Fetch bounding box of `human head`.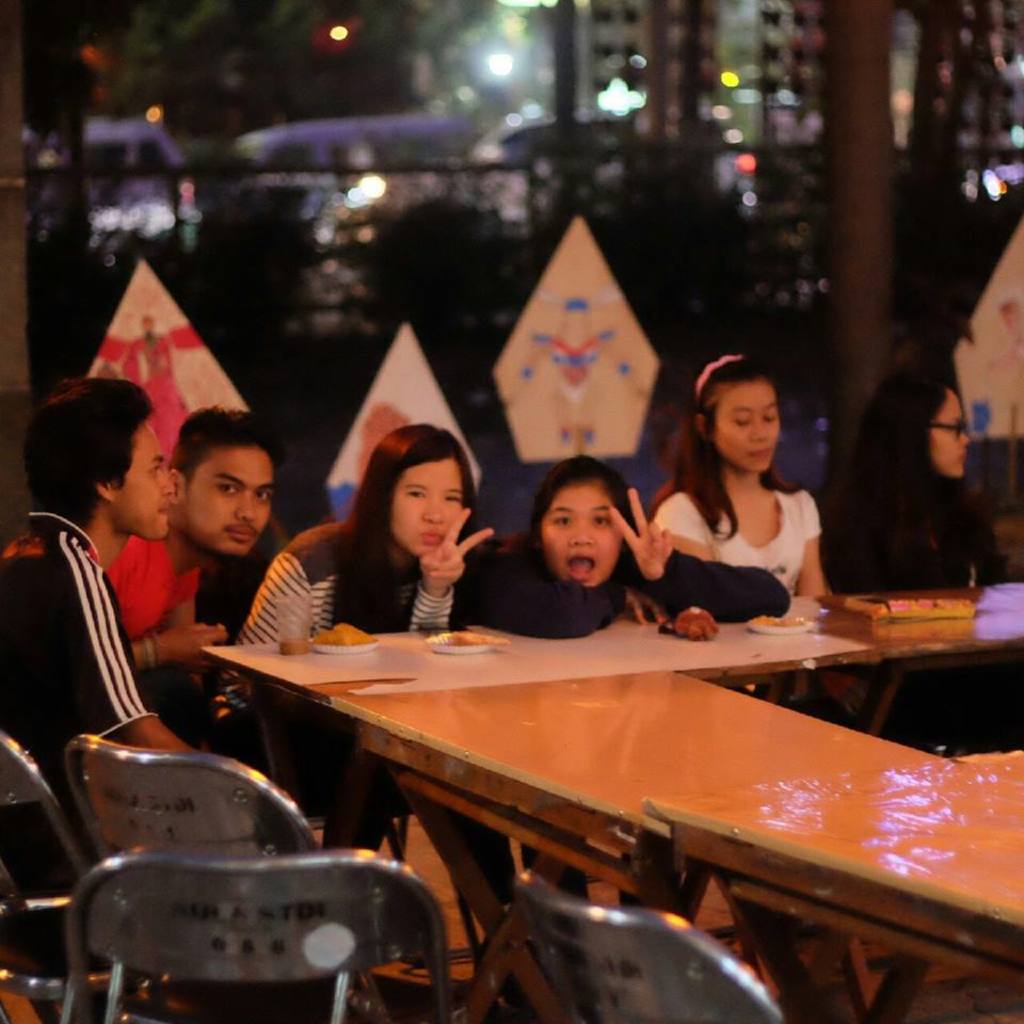
Bbox: <region>679, 355, 781, 468</region>.
